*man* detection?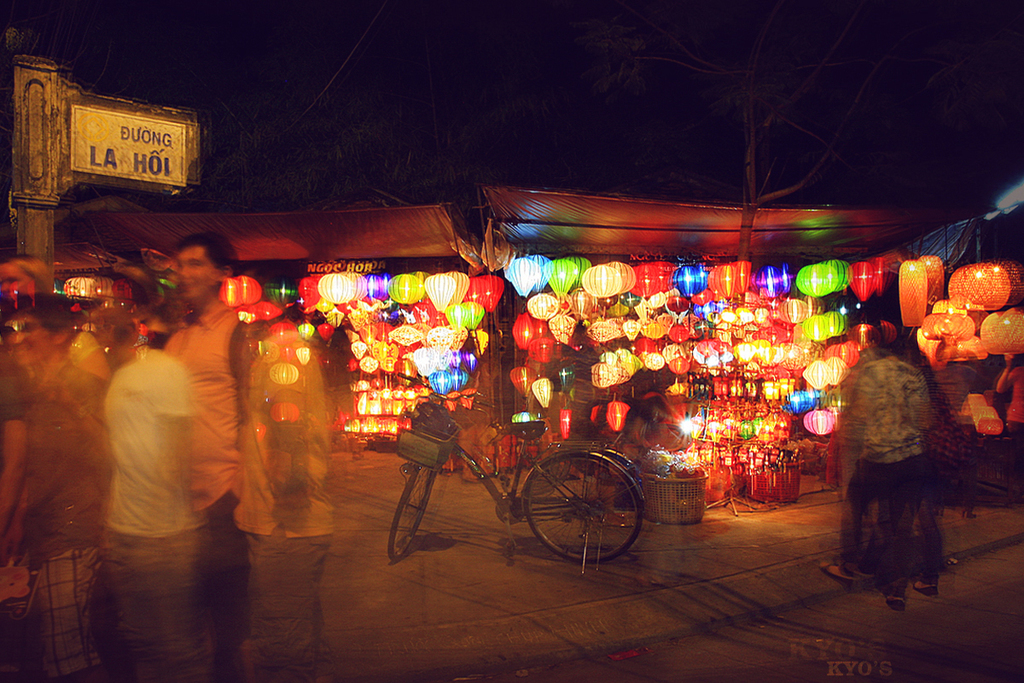
<bbox>17, 294, 118, 679</bbox>
